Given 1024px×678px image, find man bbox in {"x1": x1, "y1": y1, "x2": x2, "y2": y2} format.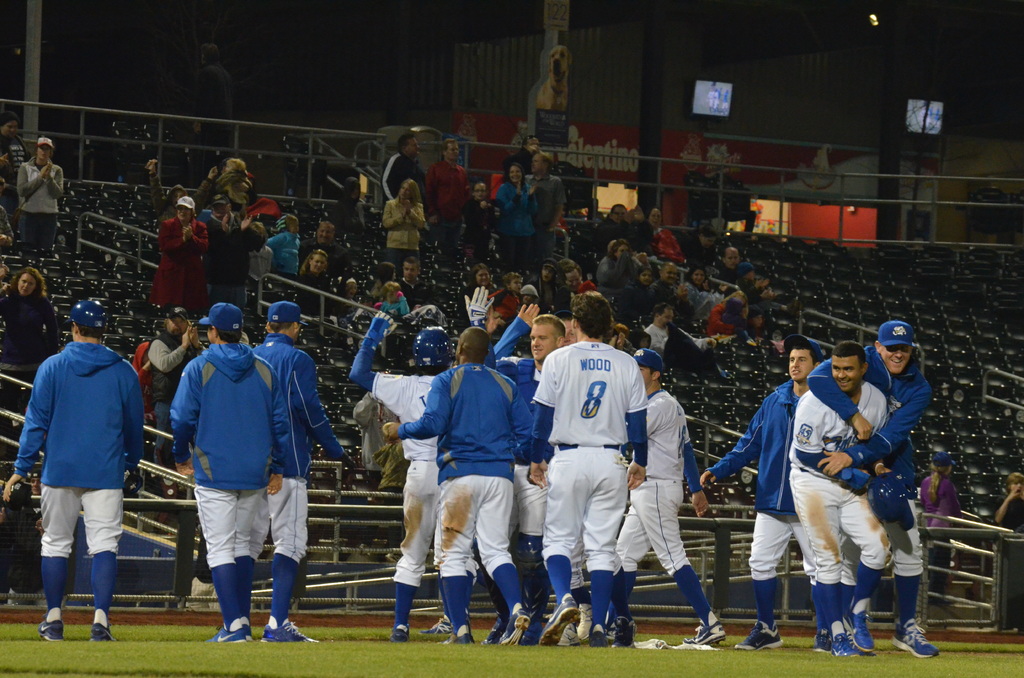
{"x1": 524, "y1": 150, "x2": 564, "y2": 264}.
